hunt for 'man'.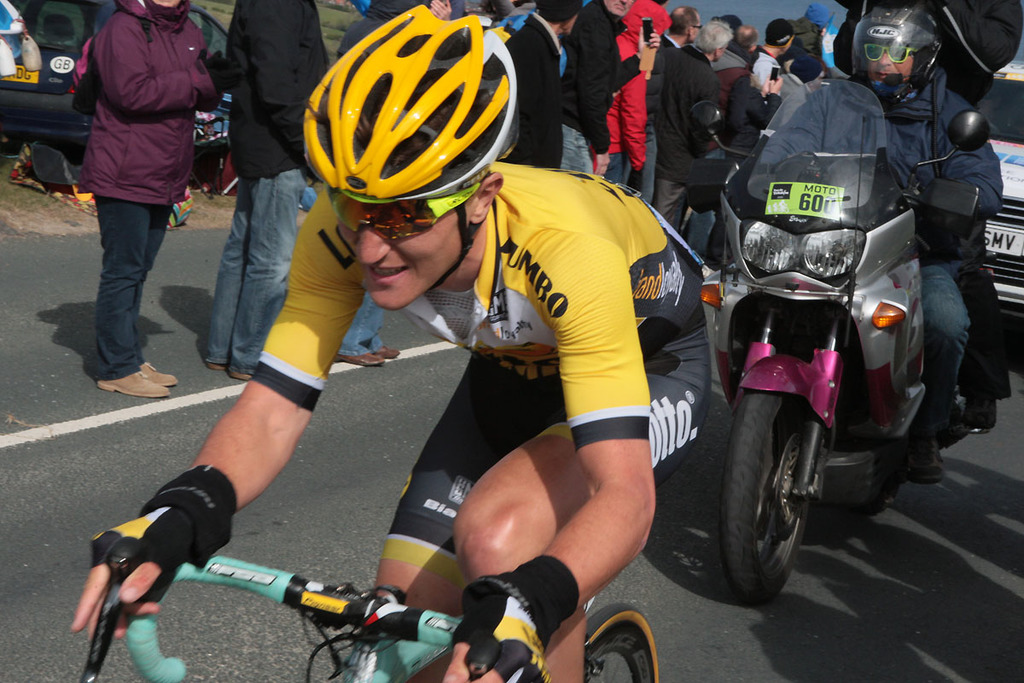
Hunted down at detection(643, 9, 705, 201).
